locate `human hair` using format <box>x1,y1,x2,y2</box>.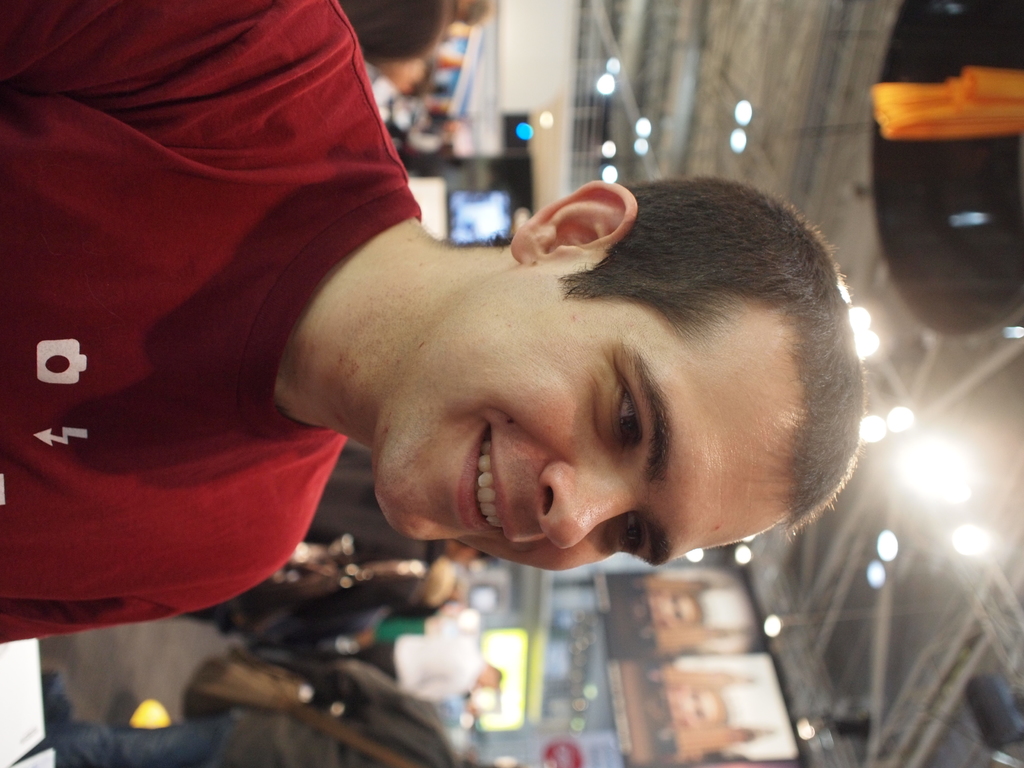
<box>393,169,873,511</box>.
